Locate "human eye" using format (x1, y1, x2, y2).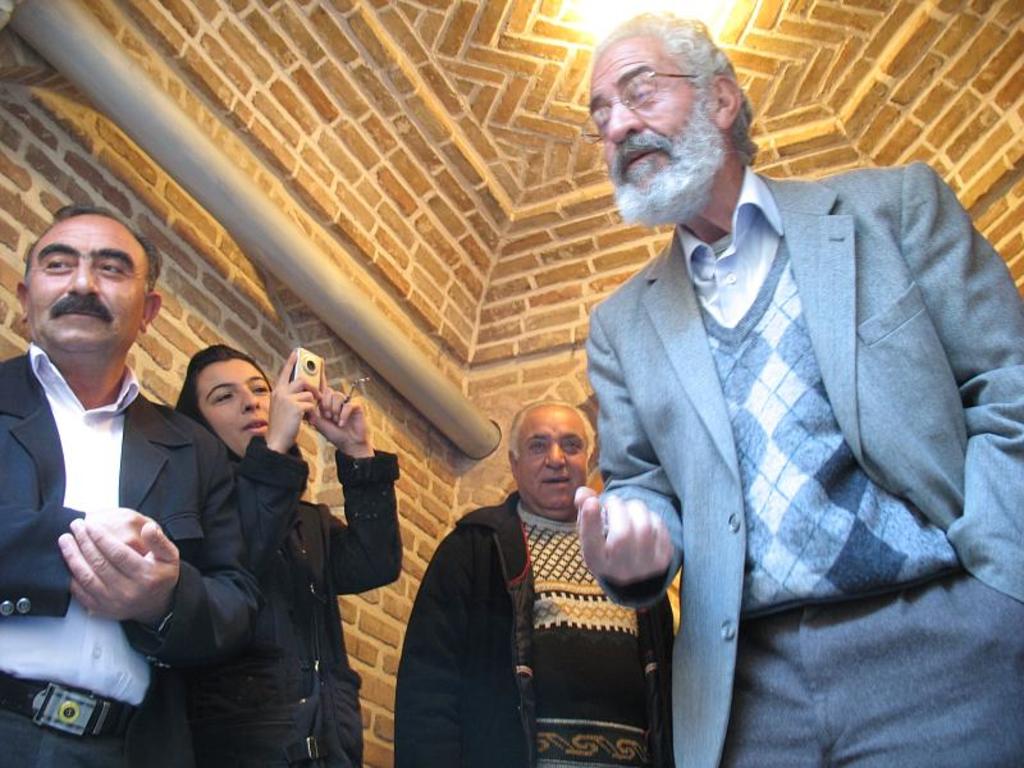
(41, 250, 77, 275).
